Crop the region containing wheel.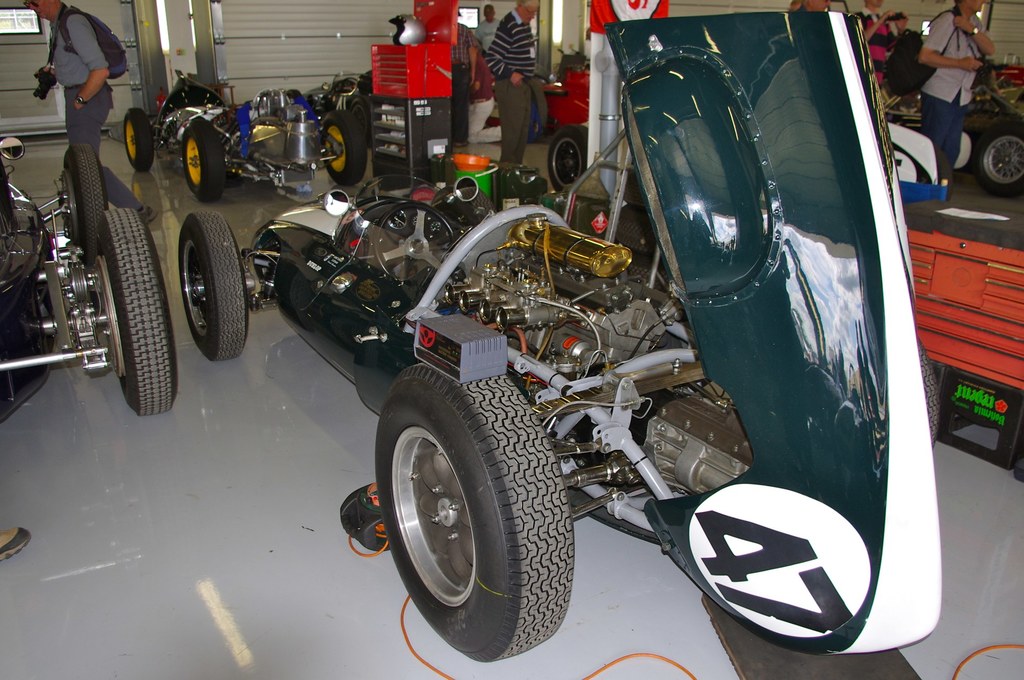
Crop region: bbox(178, 209, 246, 364).
